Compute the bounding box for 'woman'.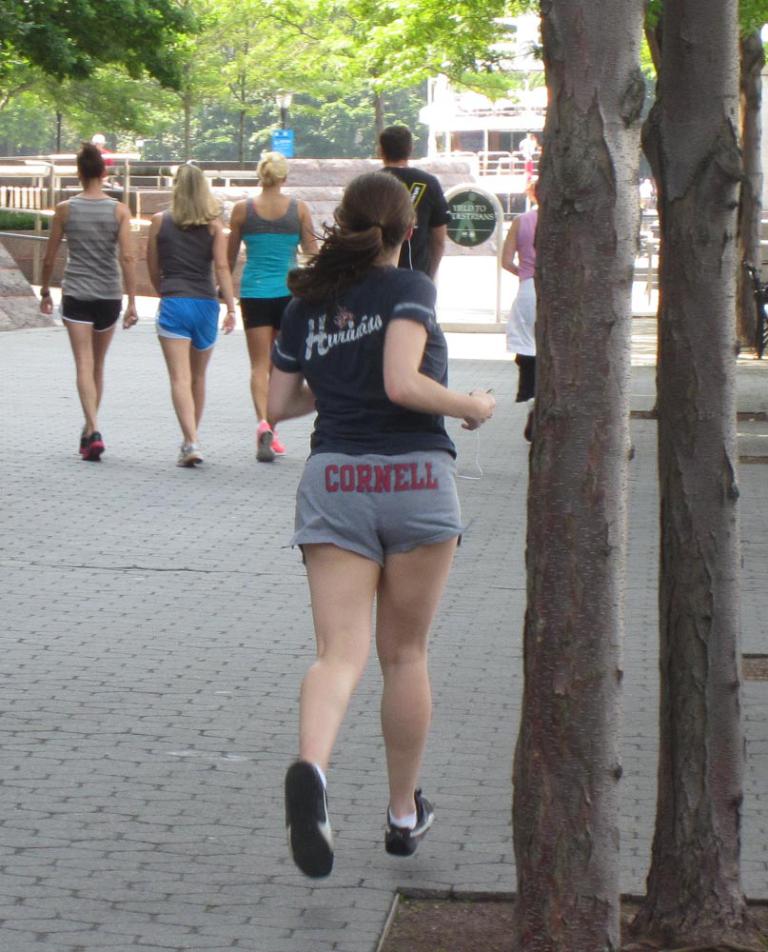
(x1=44, y1=164, x2=164, y2=464).
